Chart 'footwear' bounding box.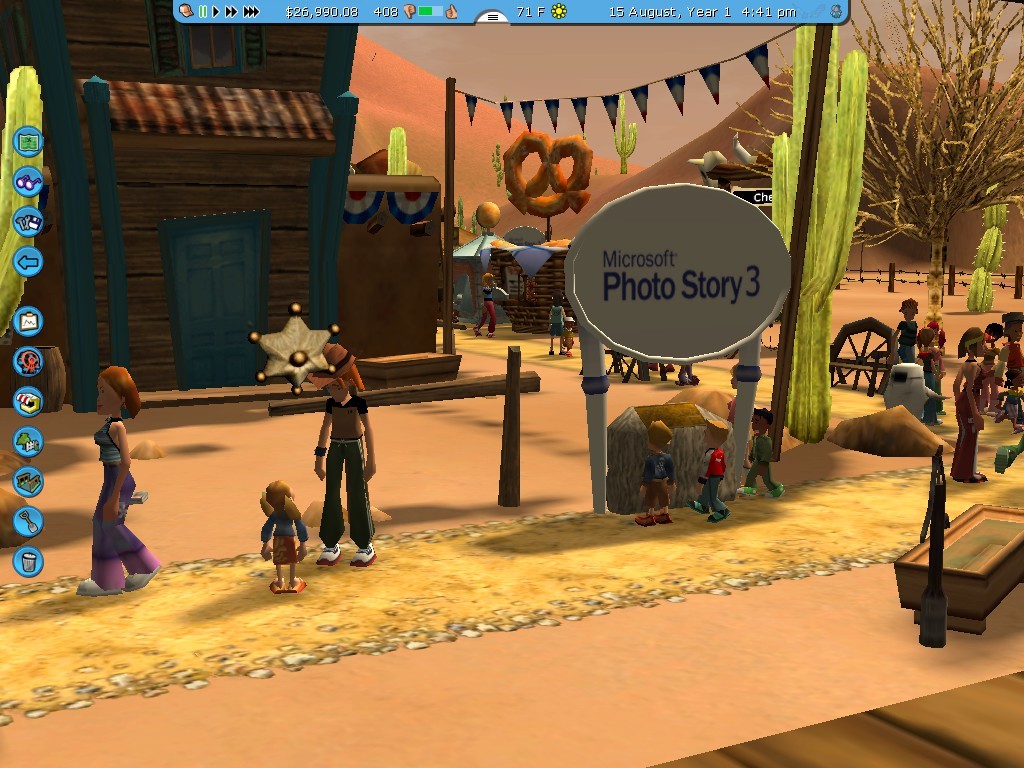
Charted: 349/543/376/566.
